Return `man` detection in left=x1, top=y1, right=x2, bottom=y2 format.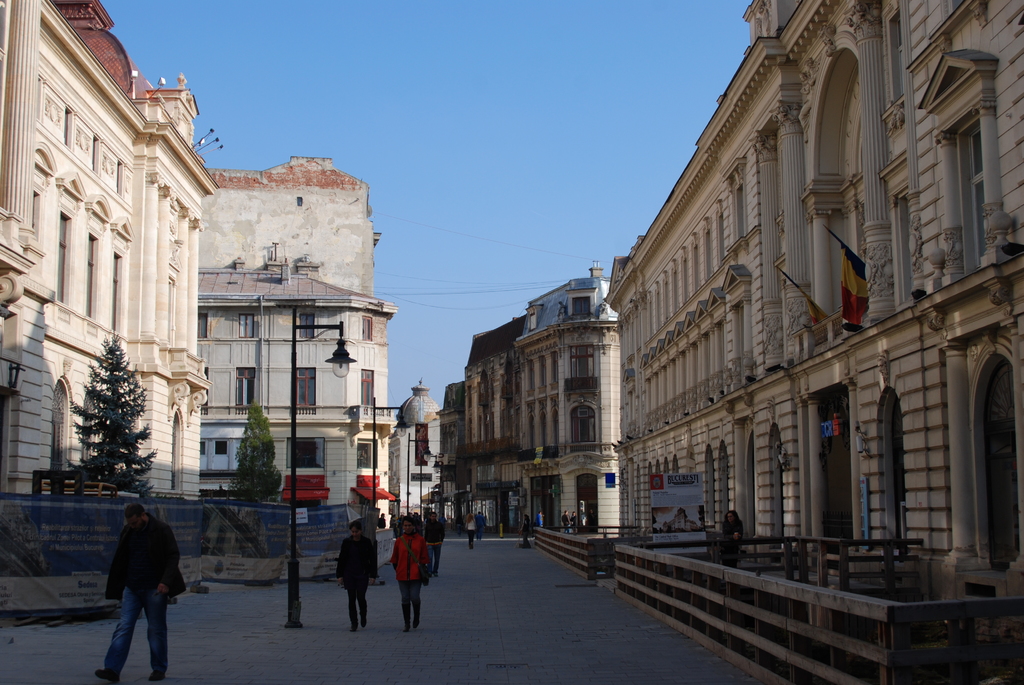
left=92, top=499, right=180, bottom=666.
